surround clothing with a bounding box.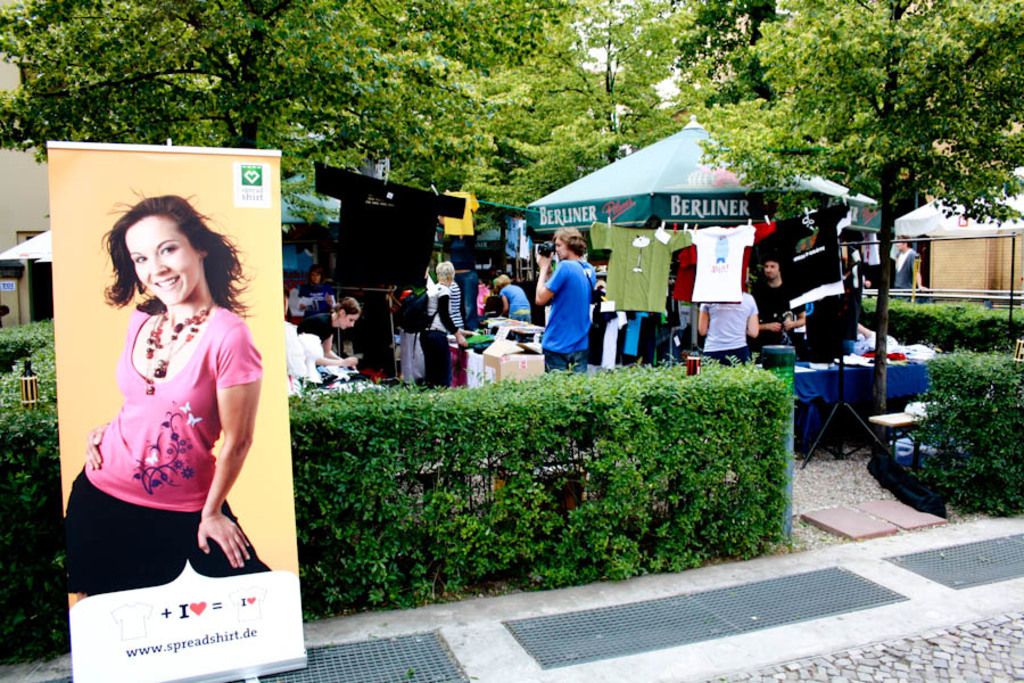
BBox(499, 282, 536, 324).
